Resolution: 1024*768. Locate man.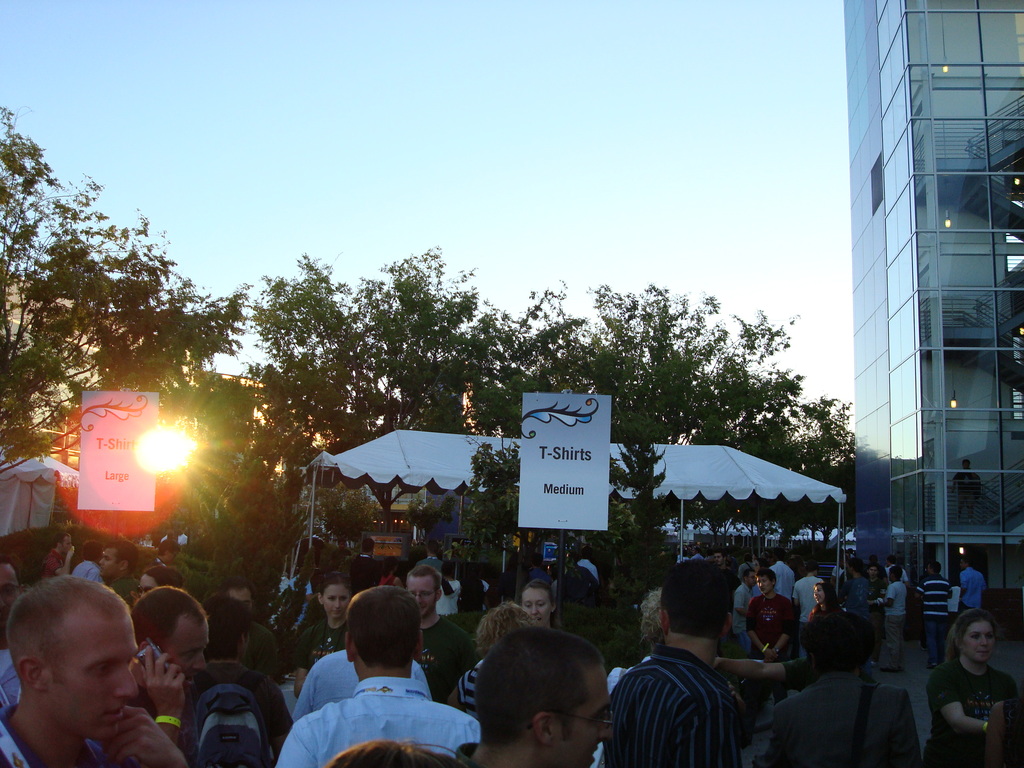
(136, 580, 216, 744).
